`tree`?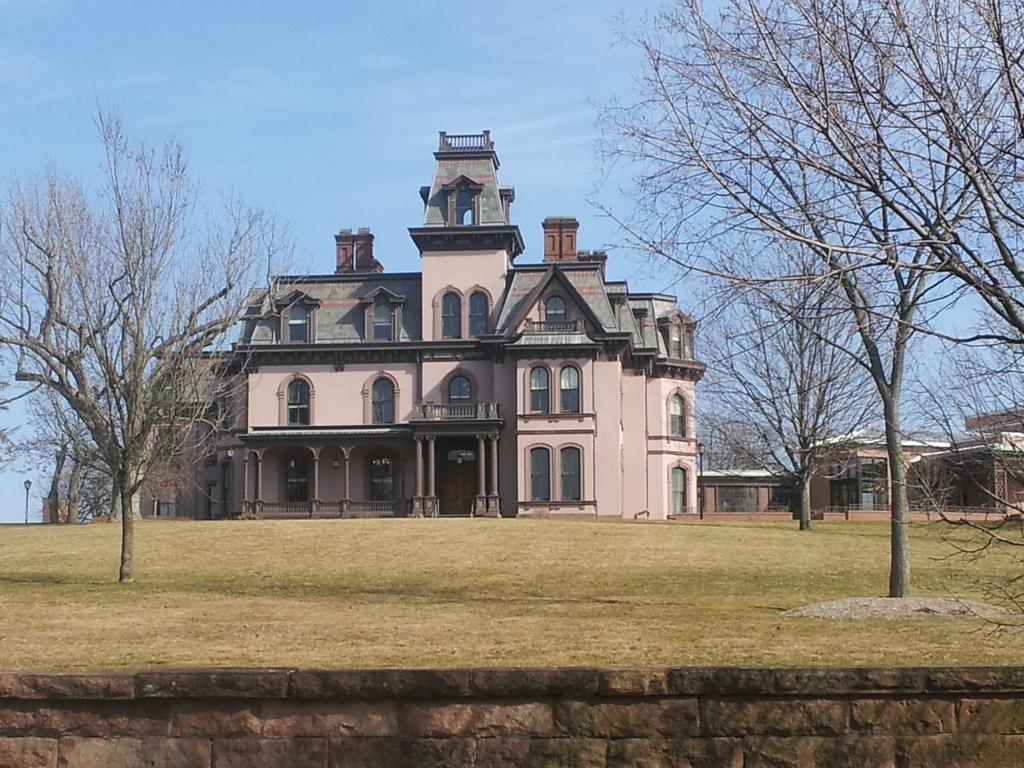
[left=739, top=0, right=1023, bottom=374]
